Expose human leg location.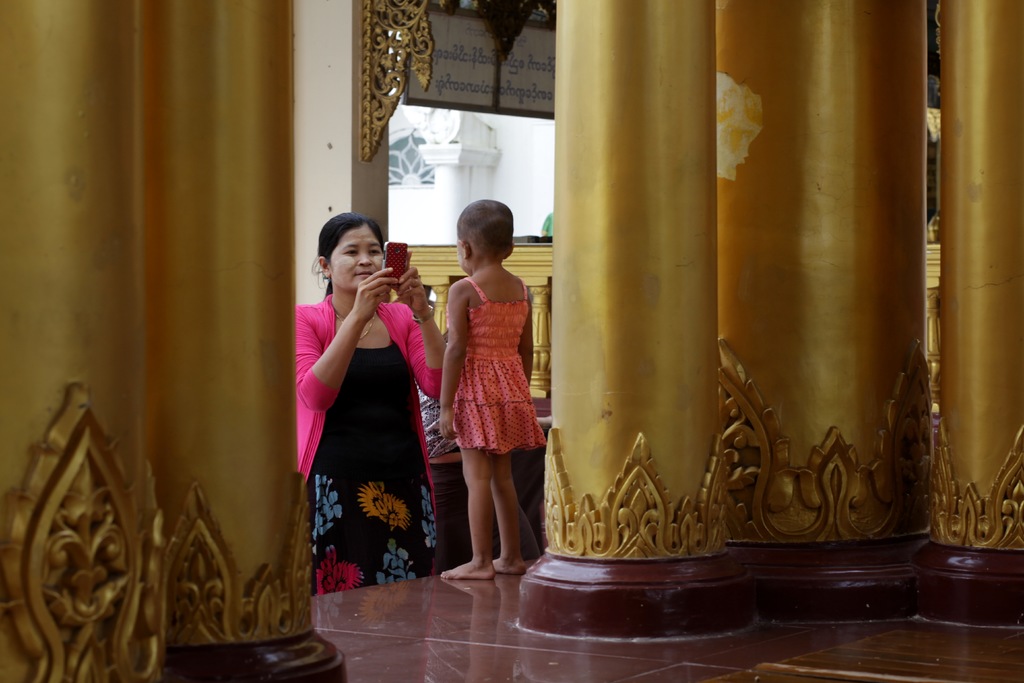
Exposed at (438, 445, 493, 584).
